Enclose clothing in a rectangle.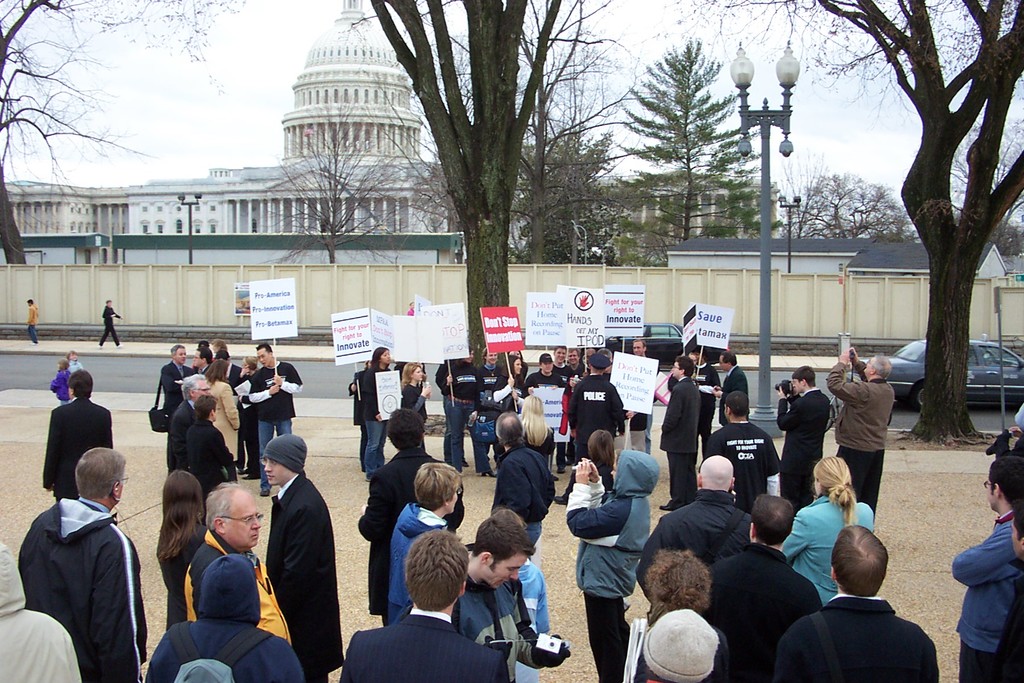
locate(45, 400, 113, 508).
